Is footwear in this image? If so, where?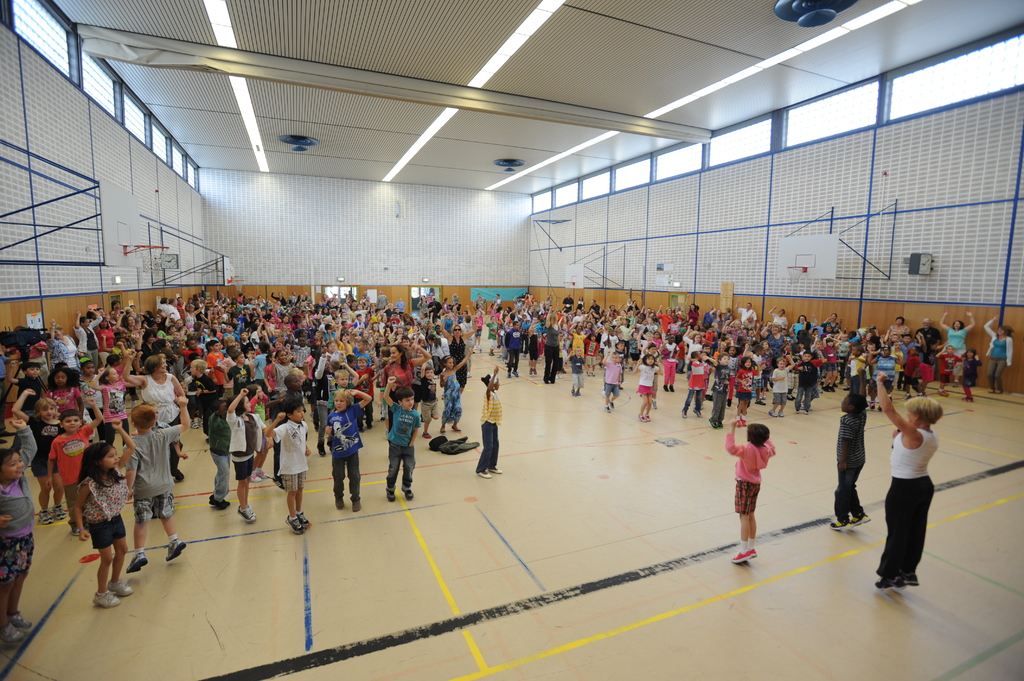
Yes, at bbox(680, 409, 686, 417).
